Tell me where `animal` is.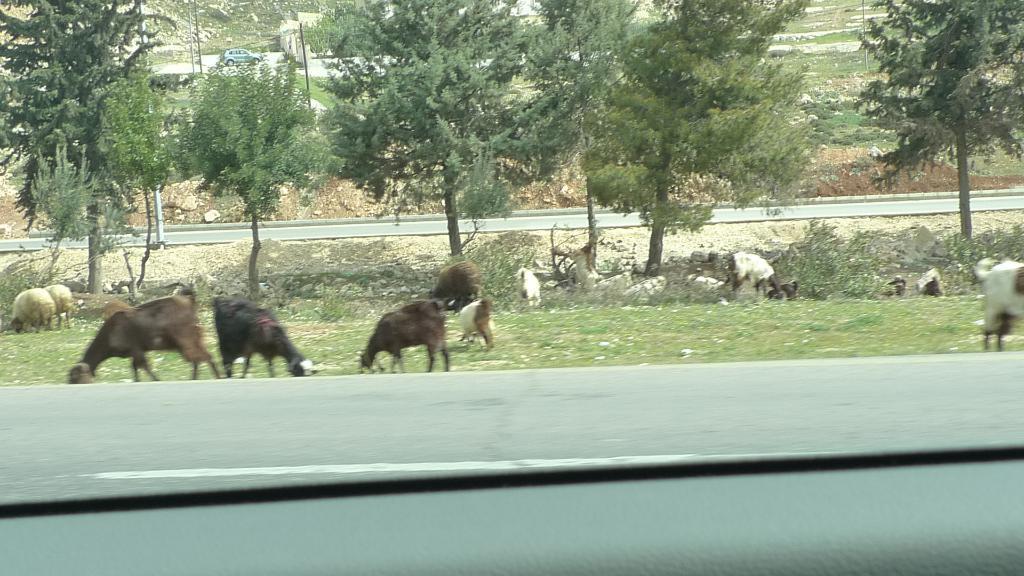
`animal` is at bbox=(8, 284, 60, 335).
